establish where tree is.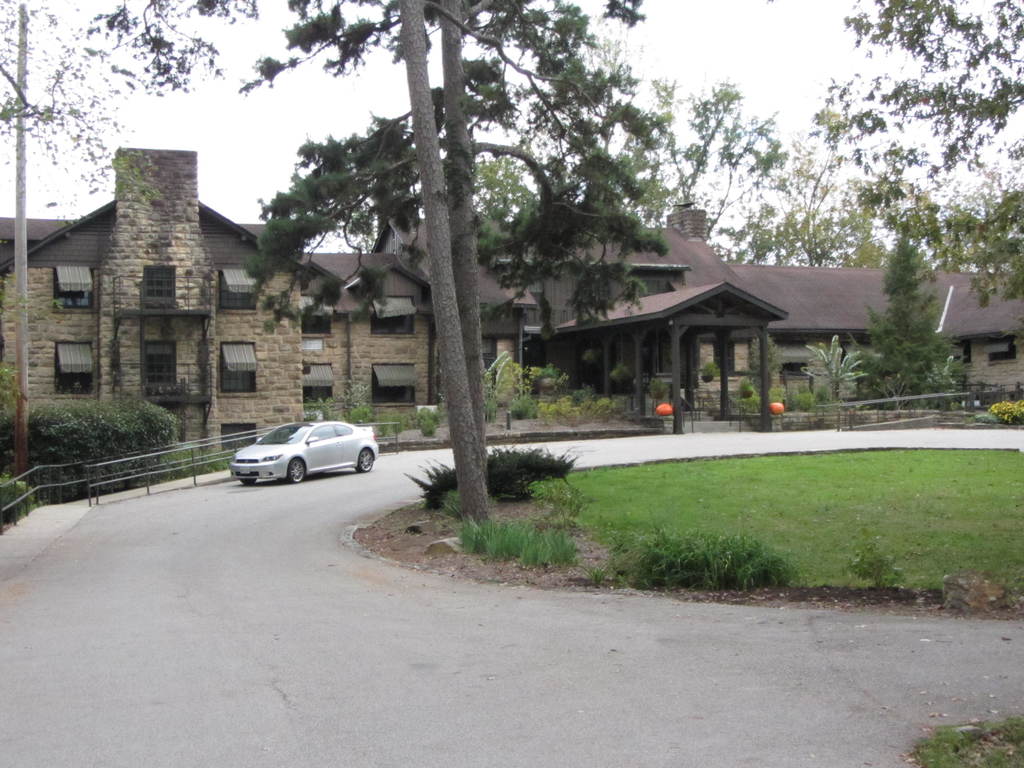
Established at crop(0, 0, 133, 210).
